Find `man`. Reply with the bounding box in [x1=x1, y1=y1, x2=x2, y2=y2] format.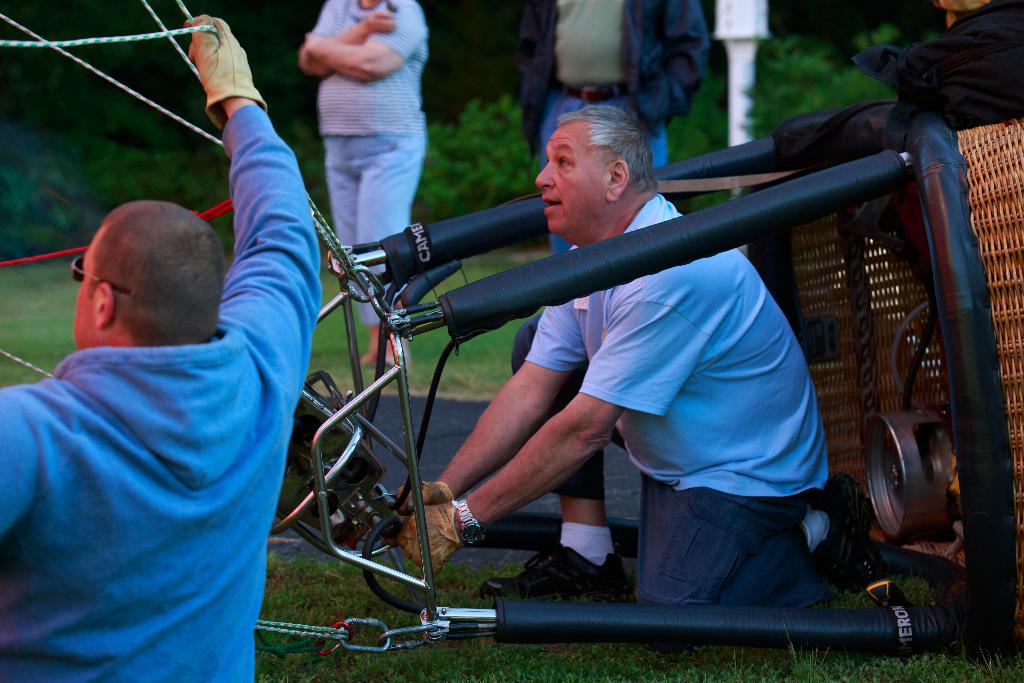
[x1=0, y1=12, x2=321, y2=682].
